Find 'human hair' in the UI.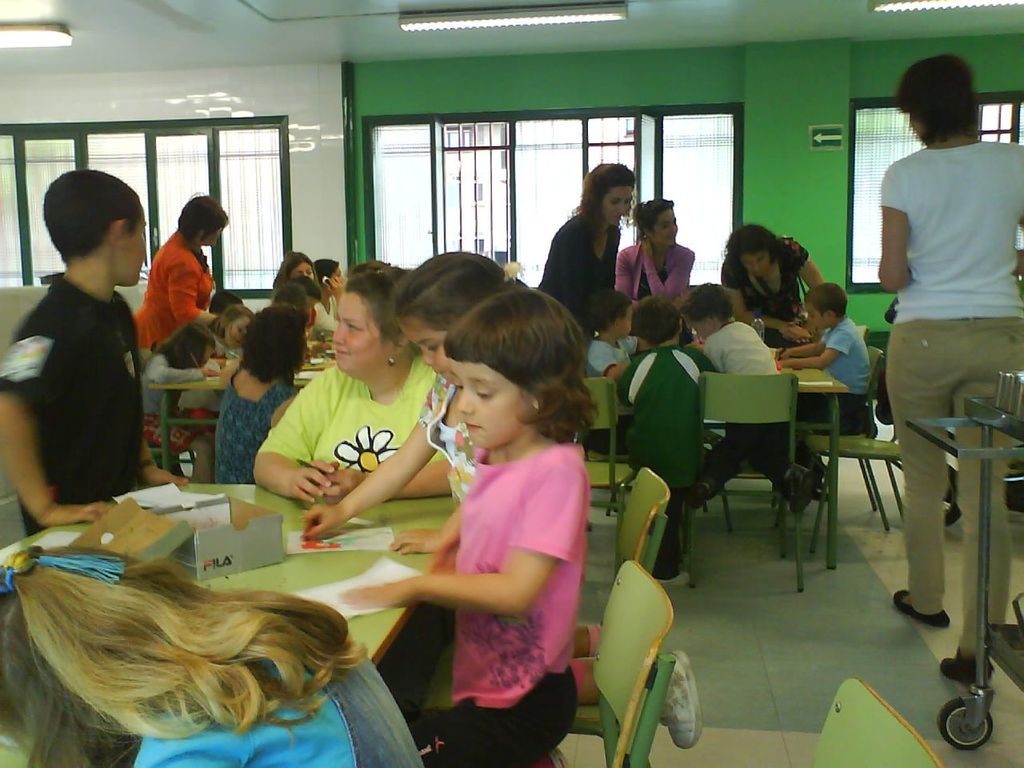
UI element at [left=345, top=271, right=398, bottom=345].
